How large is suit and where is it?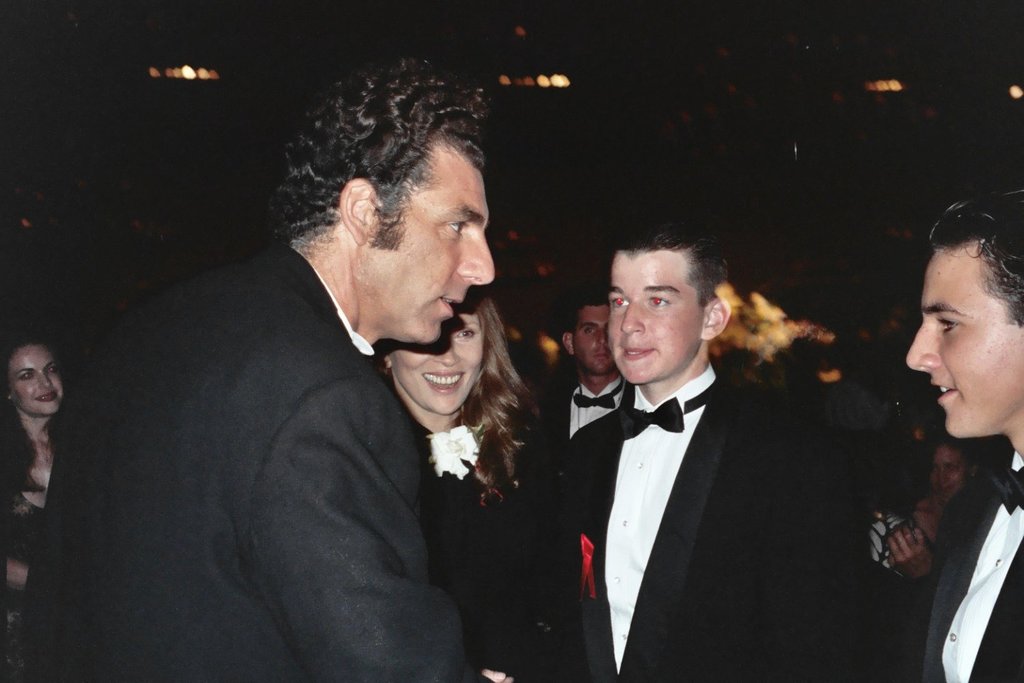
Bounding box: bbox=[911, 453, 1023, 682].
